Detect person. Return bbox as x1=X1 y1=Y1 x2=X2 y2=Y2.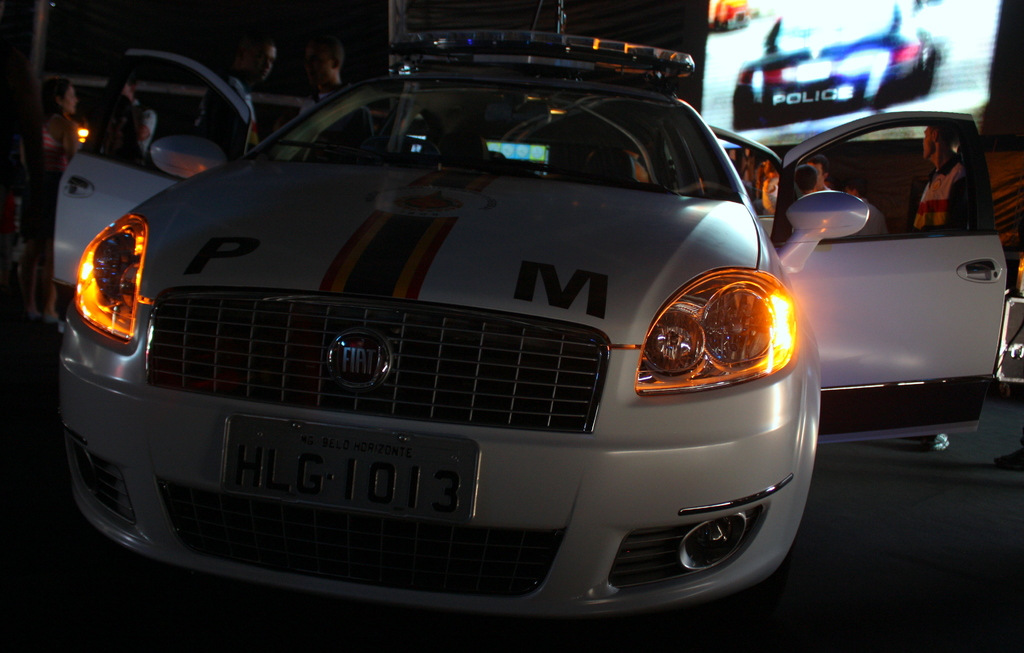
x1=912 y1=125 x2=969 y2=229.
